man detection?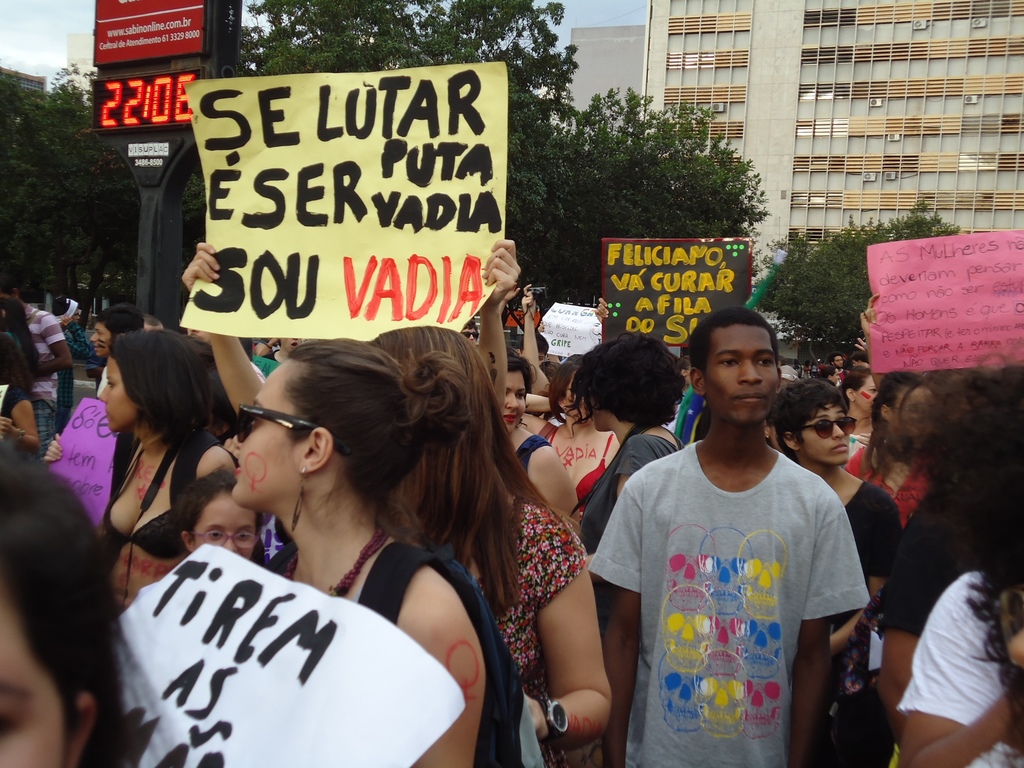
left=585, top=305, right=872, bottom=767
